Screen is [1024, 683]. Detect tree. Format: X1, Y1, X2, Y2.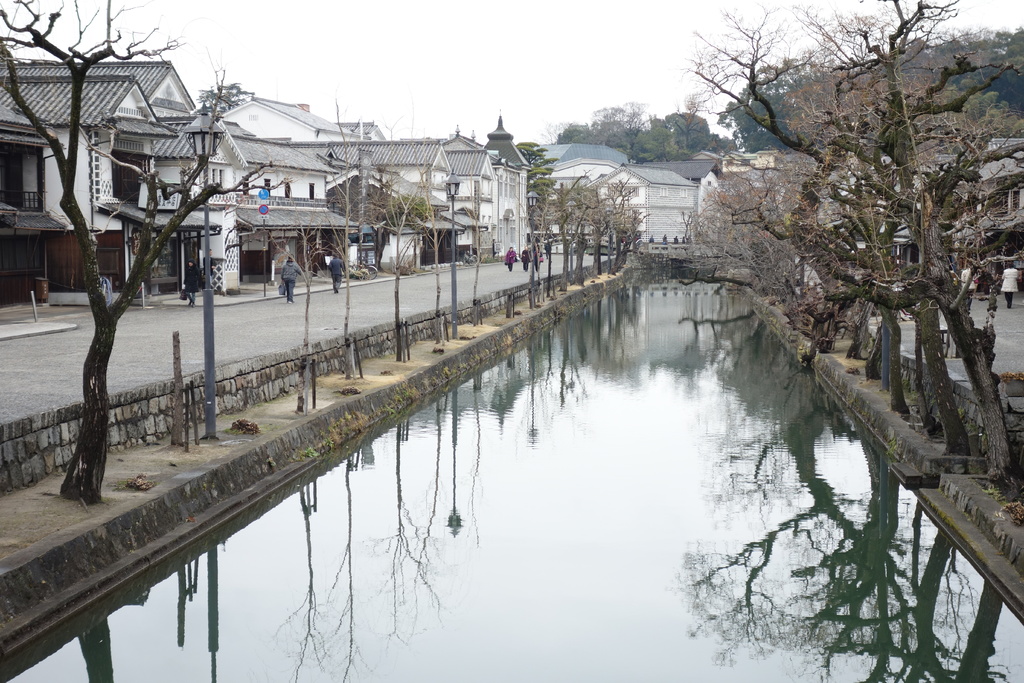
495, 186, 551, 304.
